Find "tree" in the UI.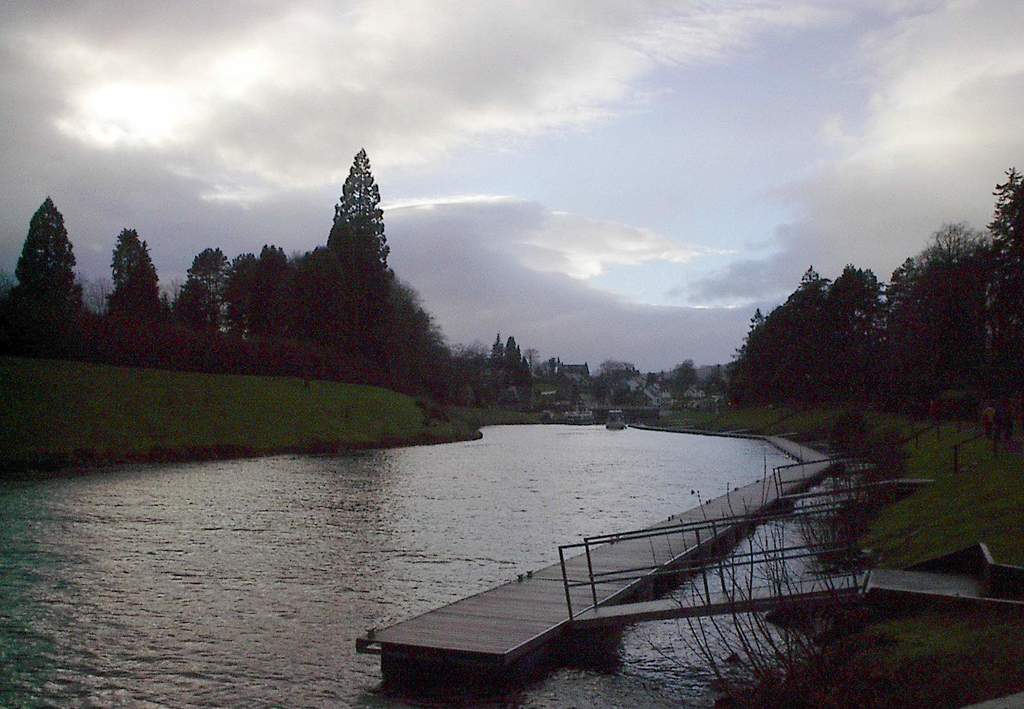
UI element at (333, 137, 403, 360).
